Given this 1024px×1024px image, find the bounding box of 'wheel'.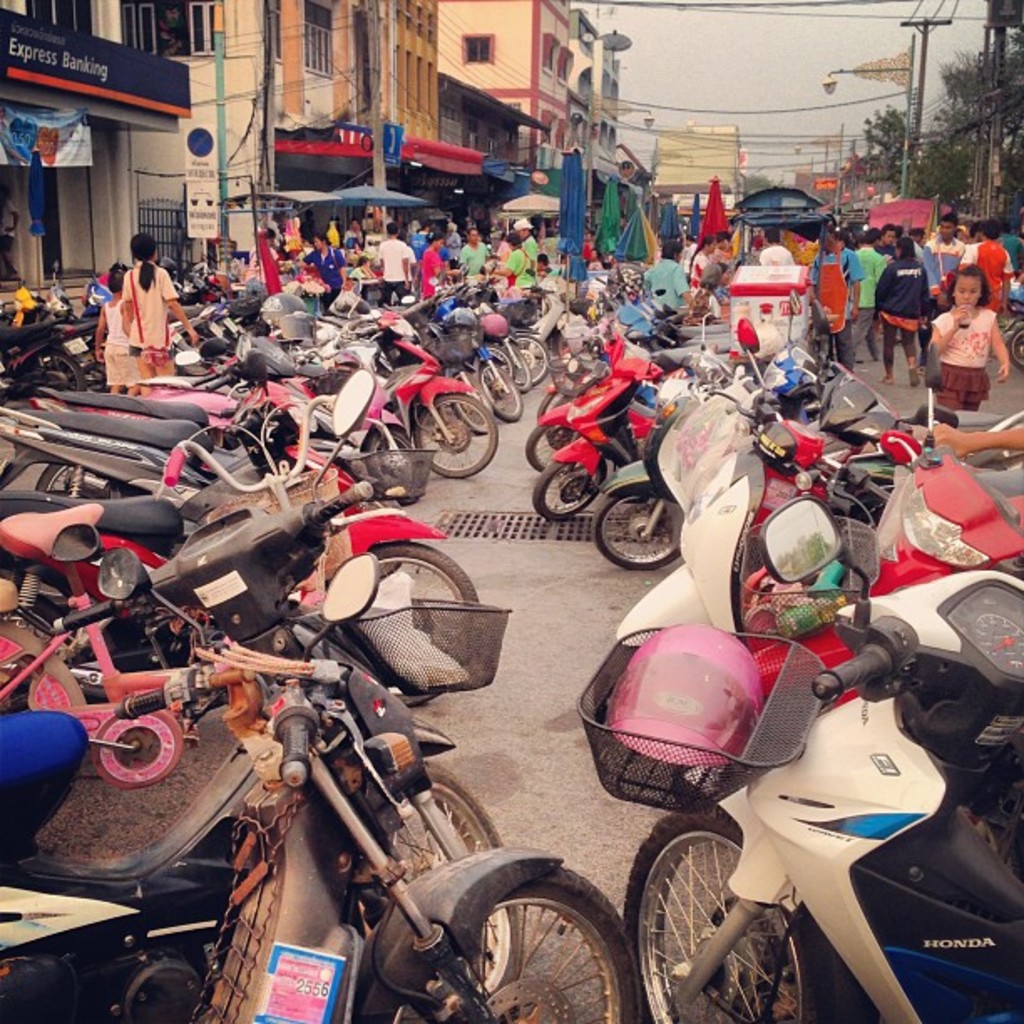
[499, 330, 545, 388].
